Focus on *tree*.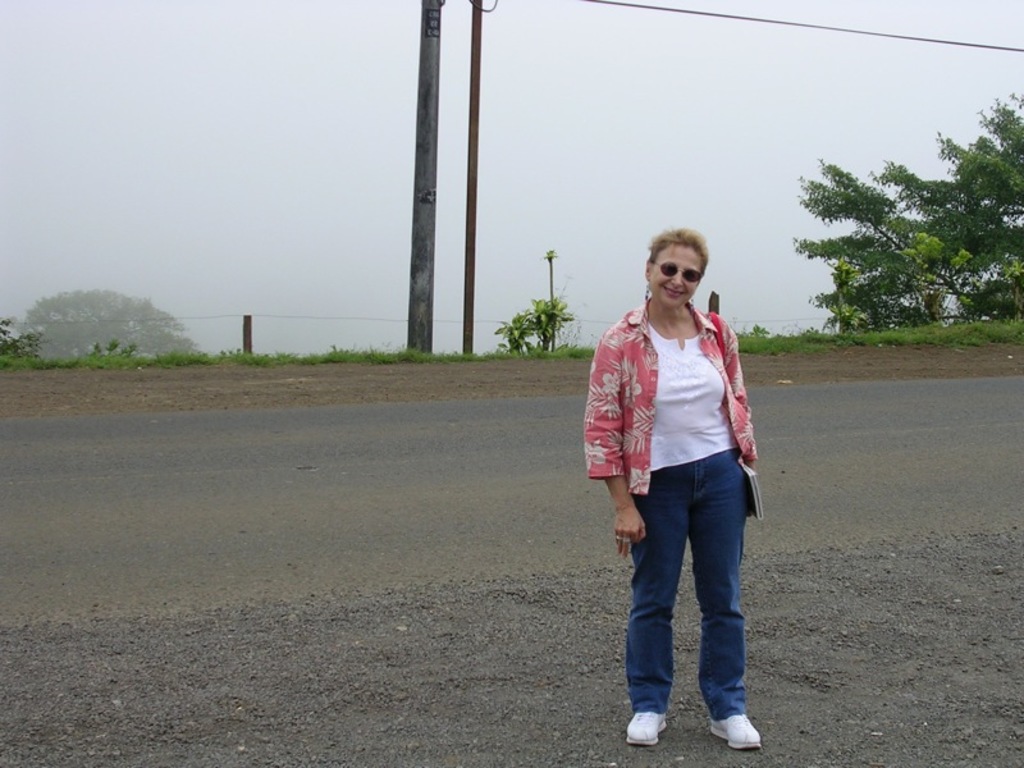
Focused at pyautogui.locateOnScreen(0, 287, 198, 356).
